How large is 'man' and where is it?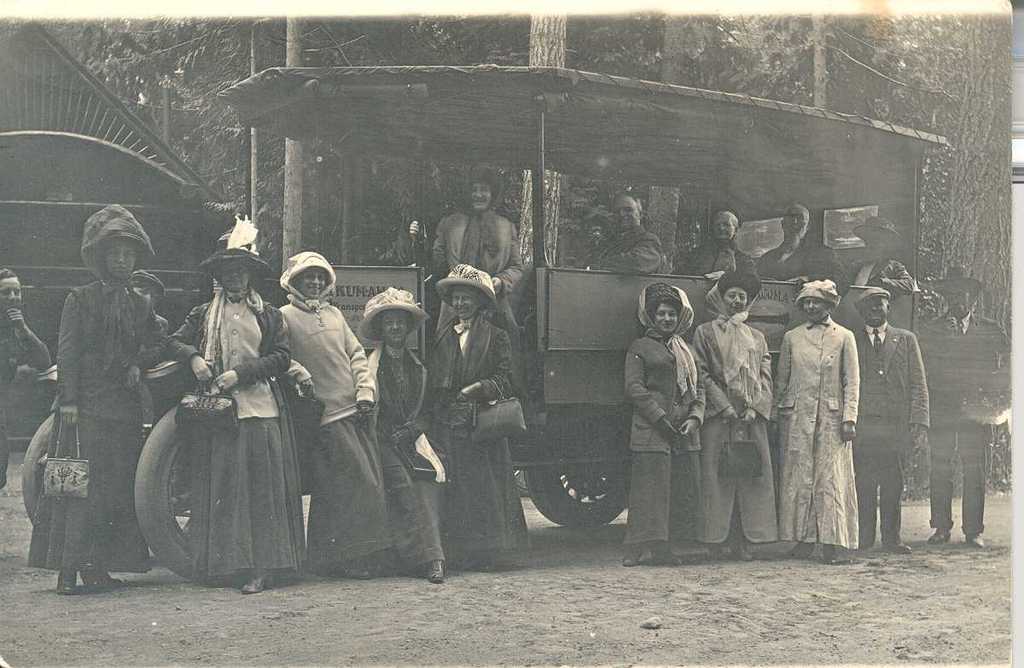
Bounding box: BBox(0, 265, 51, 490).
